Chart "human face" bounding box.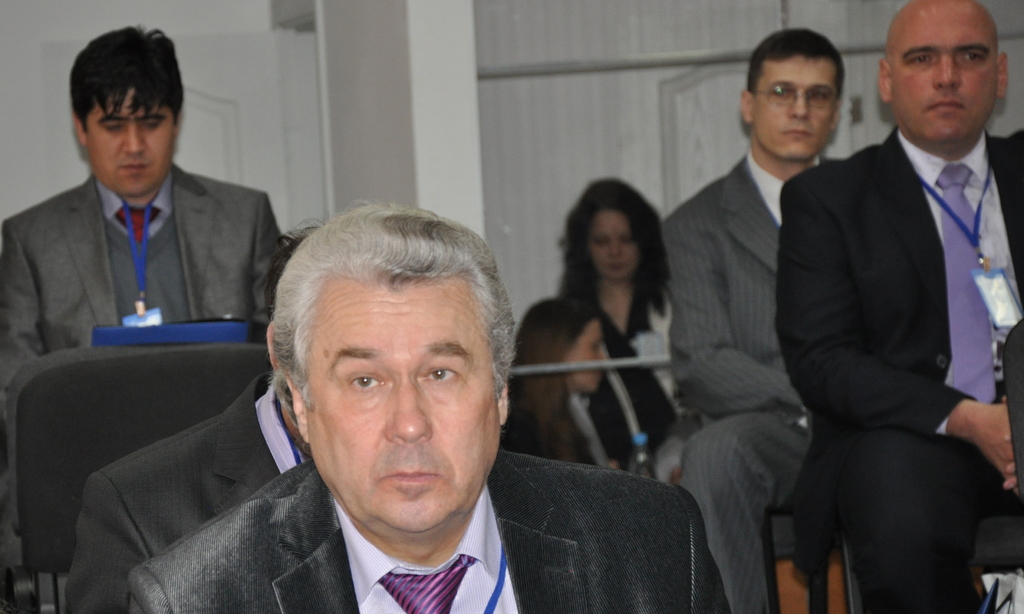
Charted: 586, 206, 643, 282.
